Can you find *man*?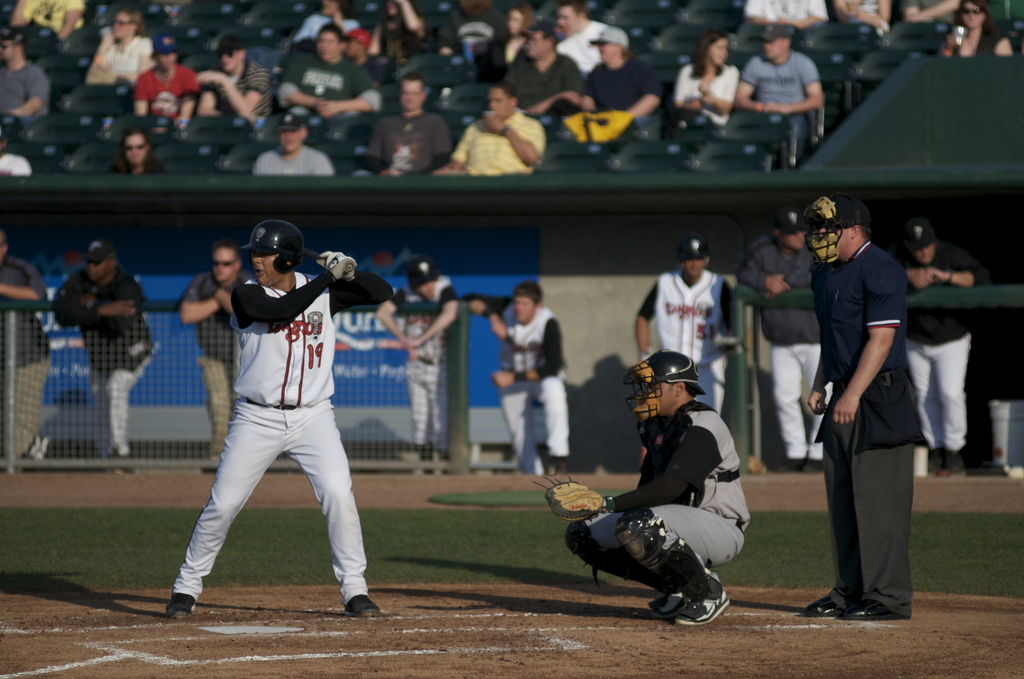
Yes, bounding box: 551, 0, 609, 72.
